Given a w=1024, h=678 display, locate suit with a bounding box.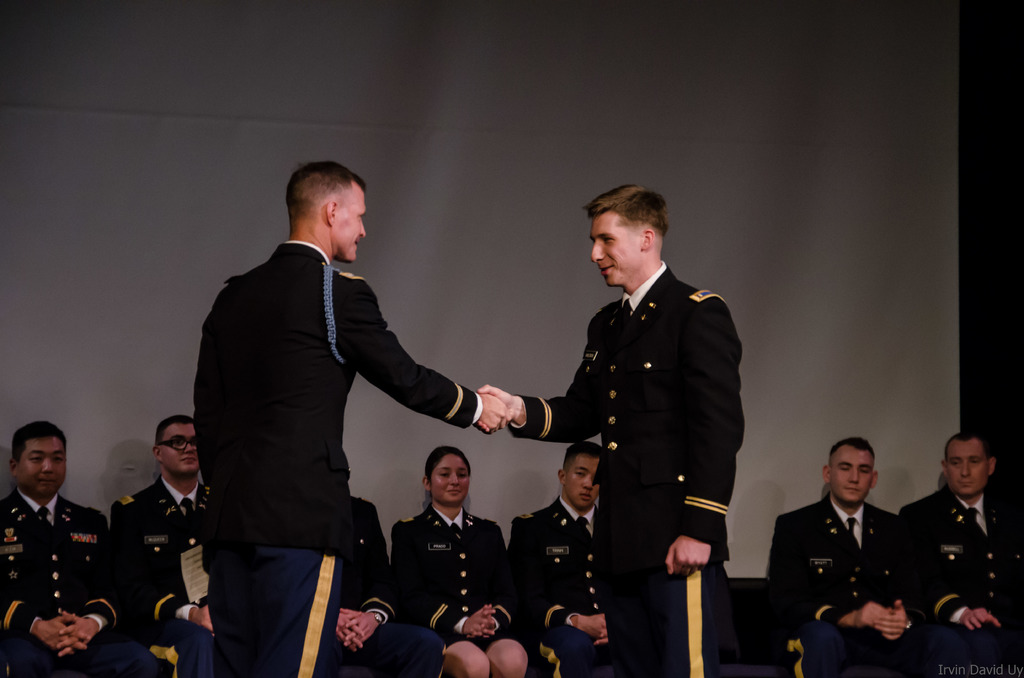
Located: 173 166 486 651.
